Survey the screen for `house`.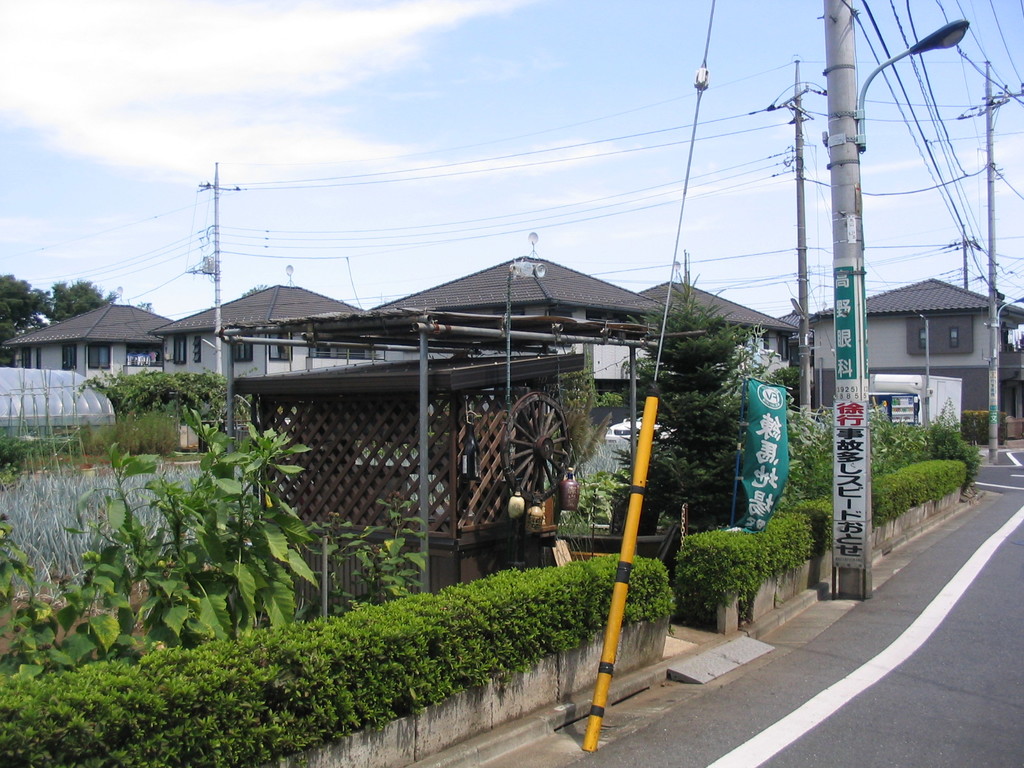
Survey found: [267,235,687,397].
